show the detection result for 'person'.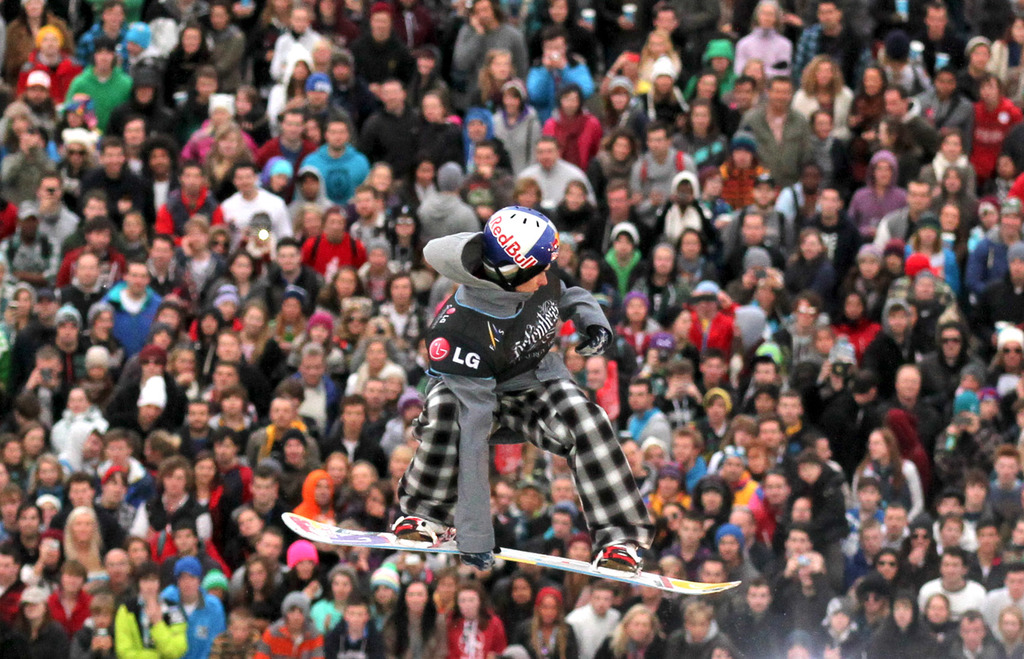
(left=230, top=528, right=292, bottom=590).
